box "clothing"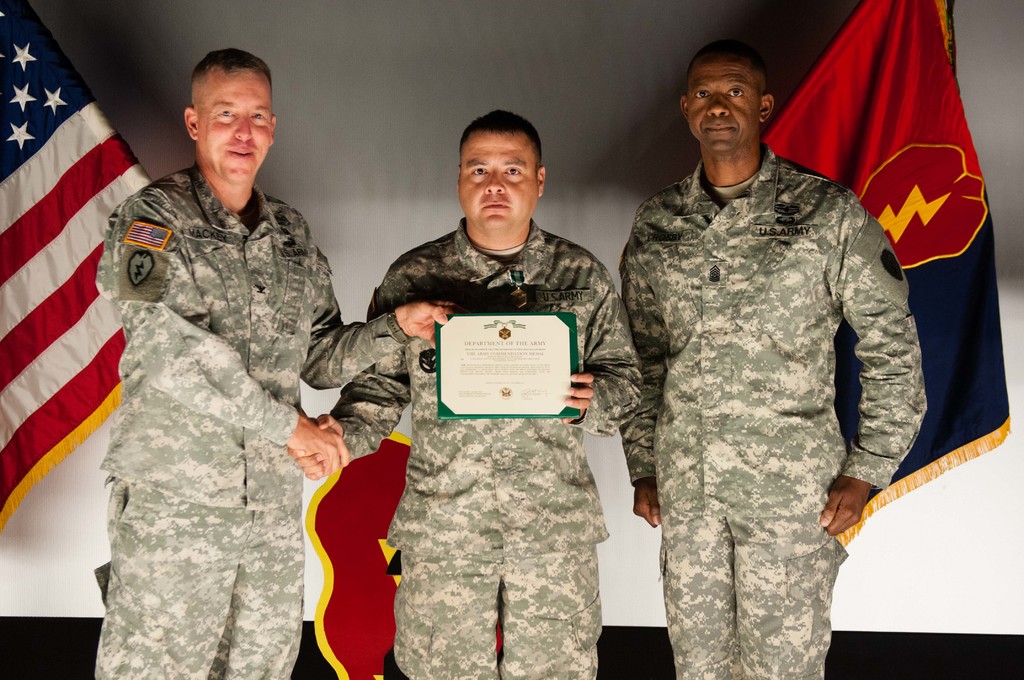
619, 145, 932, 679
